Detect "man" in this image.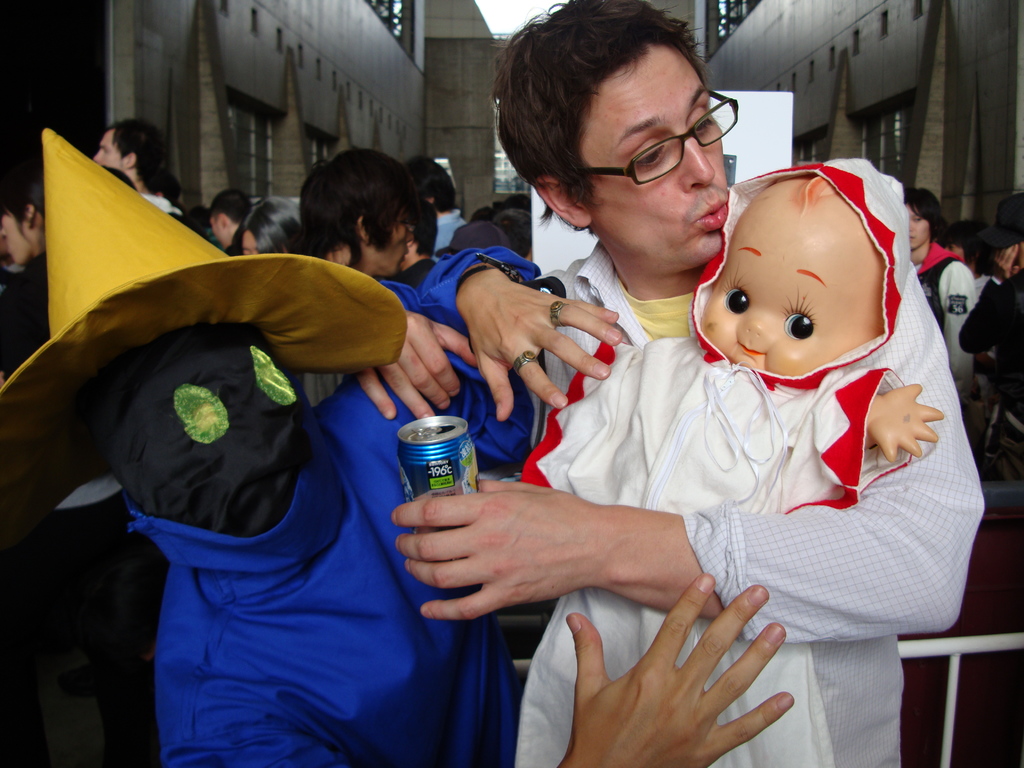
Detection: 355/0/987/767.
